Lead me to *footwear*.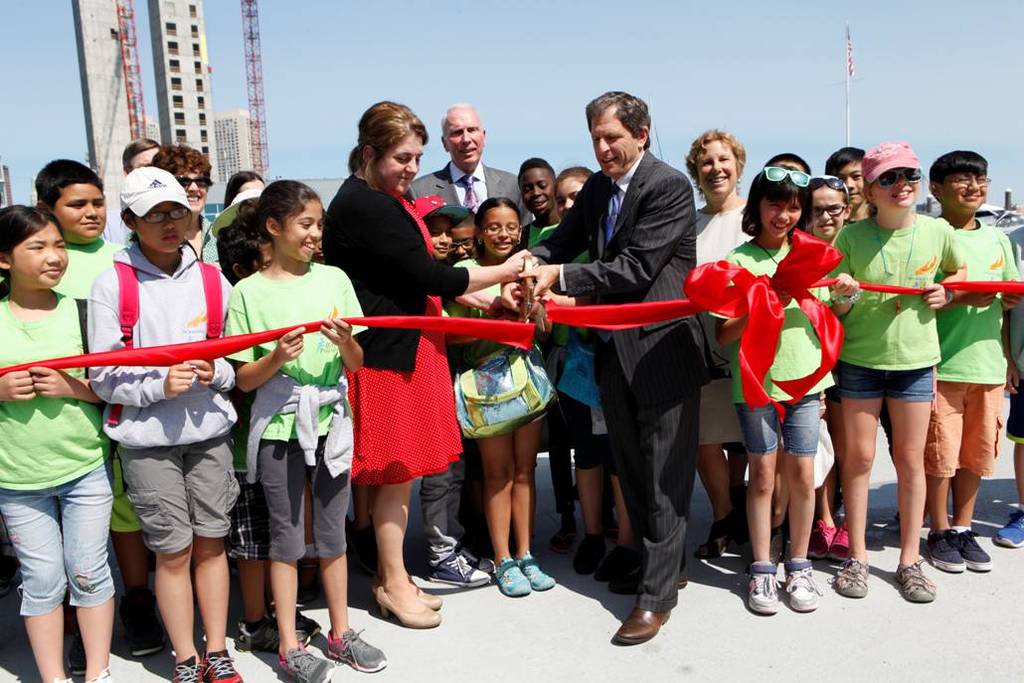
Lead to {"x1": 376, "y1": 591, "x2": 434, "y2": 639}.
